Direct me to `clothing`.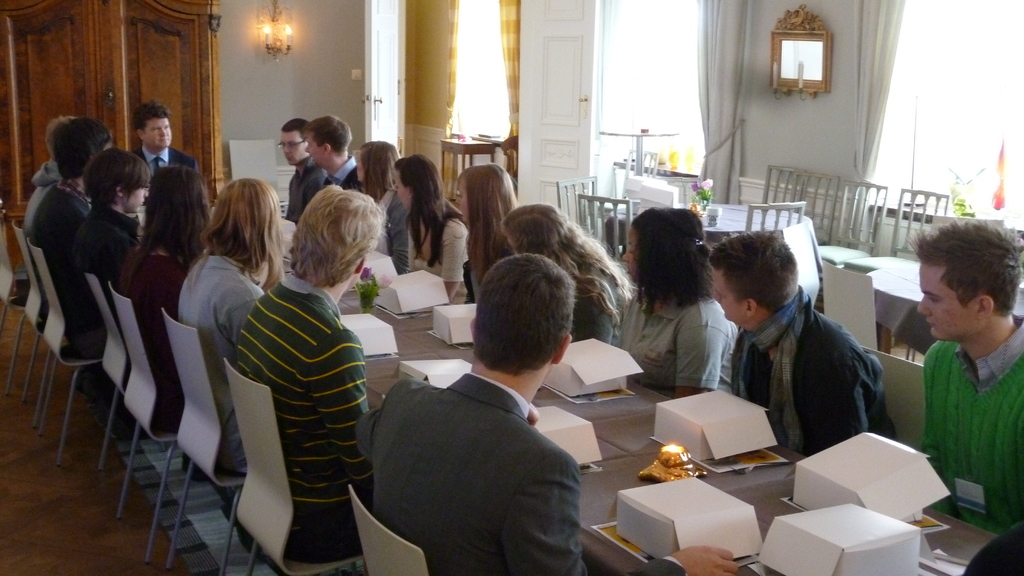
Direction: left=32, top=177, right=93, bottom=266.
